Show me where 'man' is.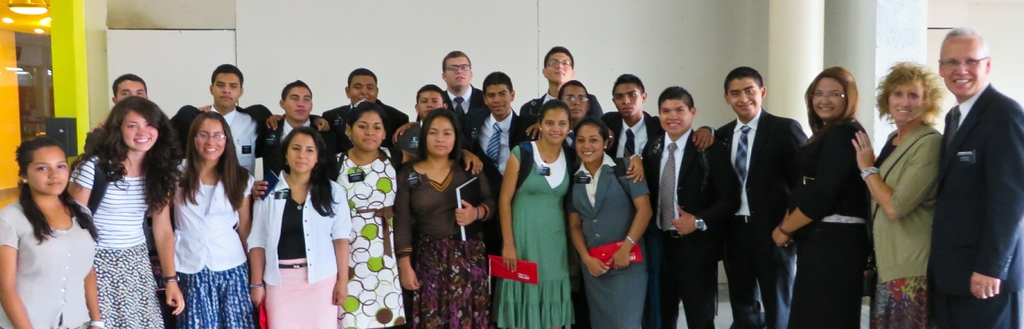
'man' is at x1=253, y1=72, x2=333, y2=174.
